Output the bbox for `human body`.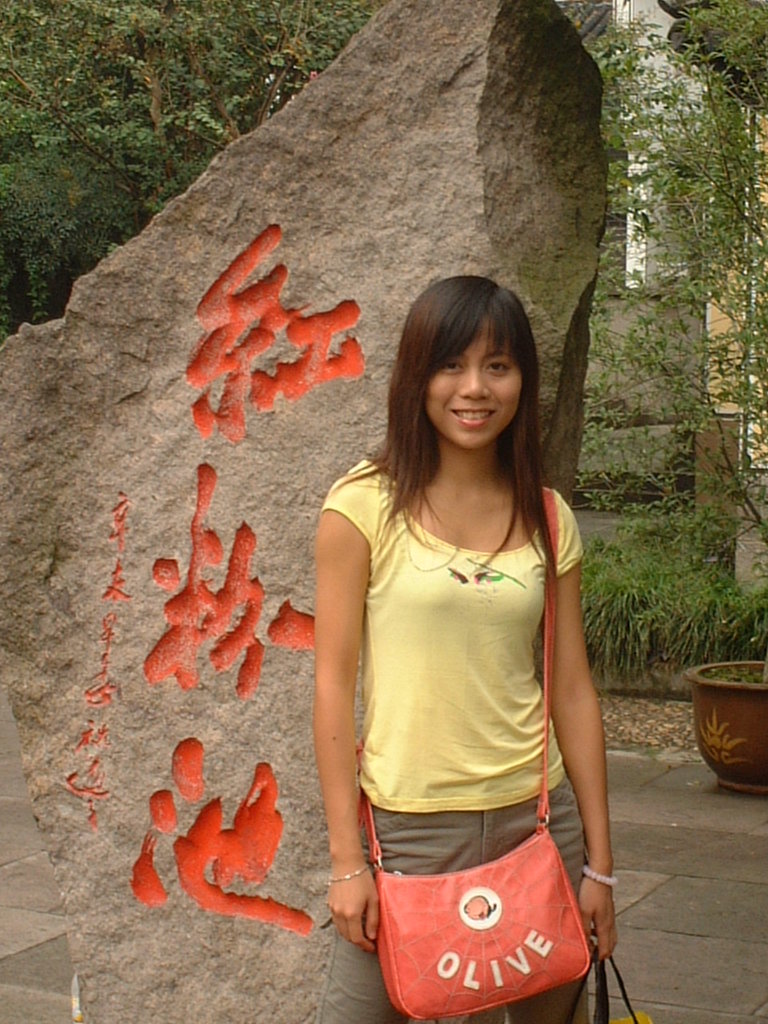
(267,280,615,1023).
